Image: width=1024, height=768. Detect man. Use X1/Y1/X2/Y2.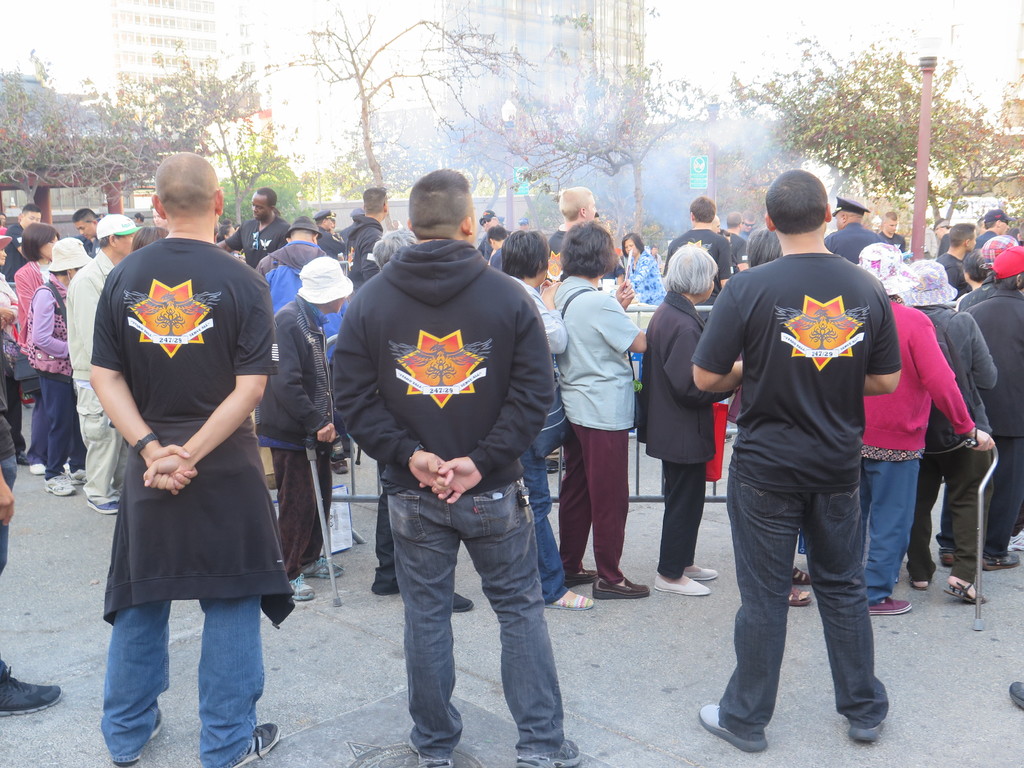
215/186/291/274.
